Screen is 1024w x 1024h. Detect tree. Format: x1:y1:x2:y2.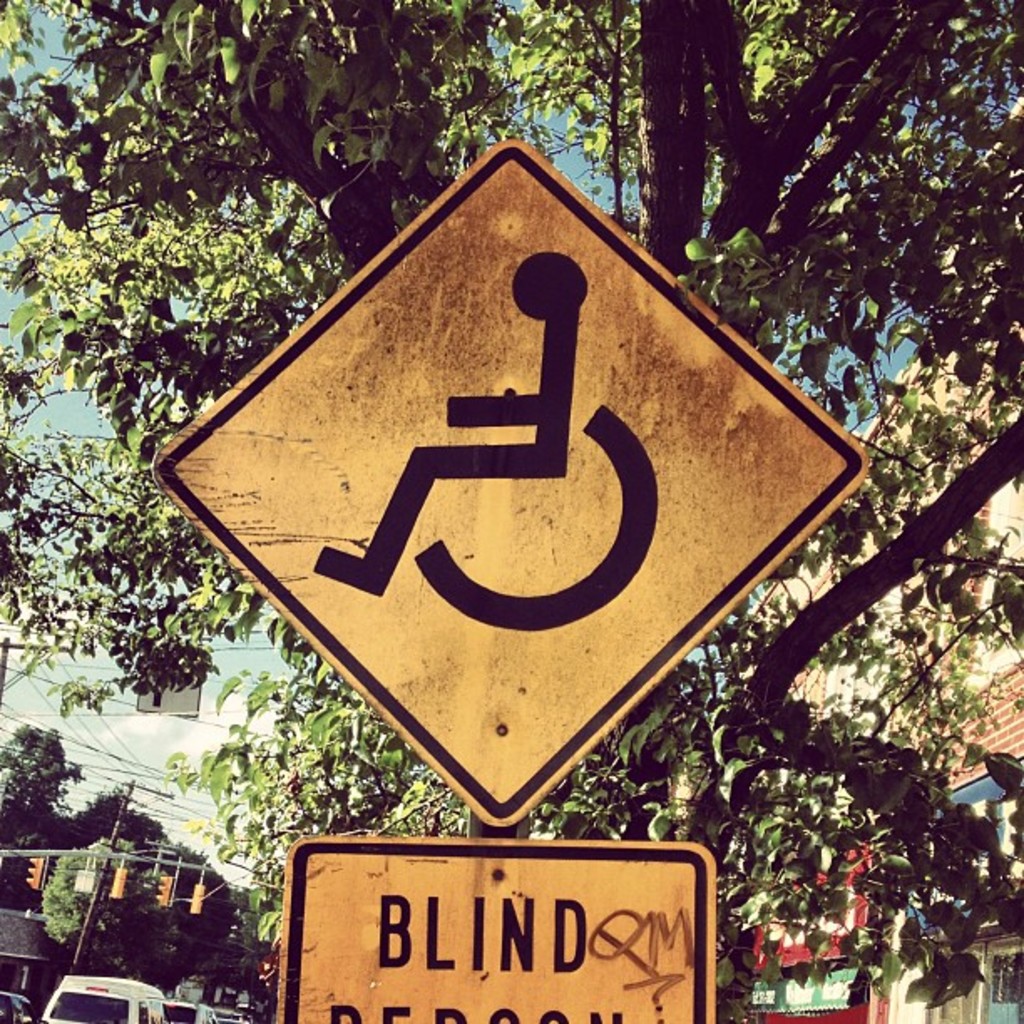
0:0:1022:1022.
